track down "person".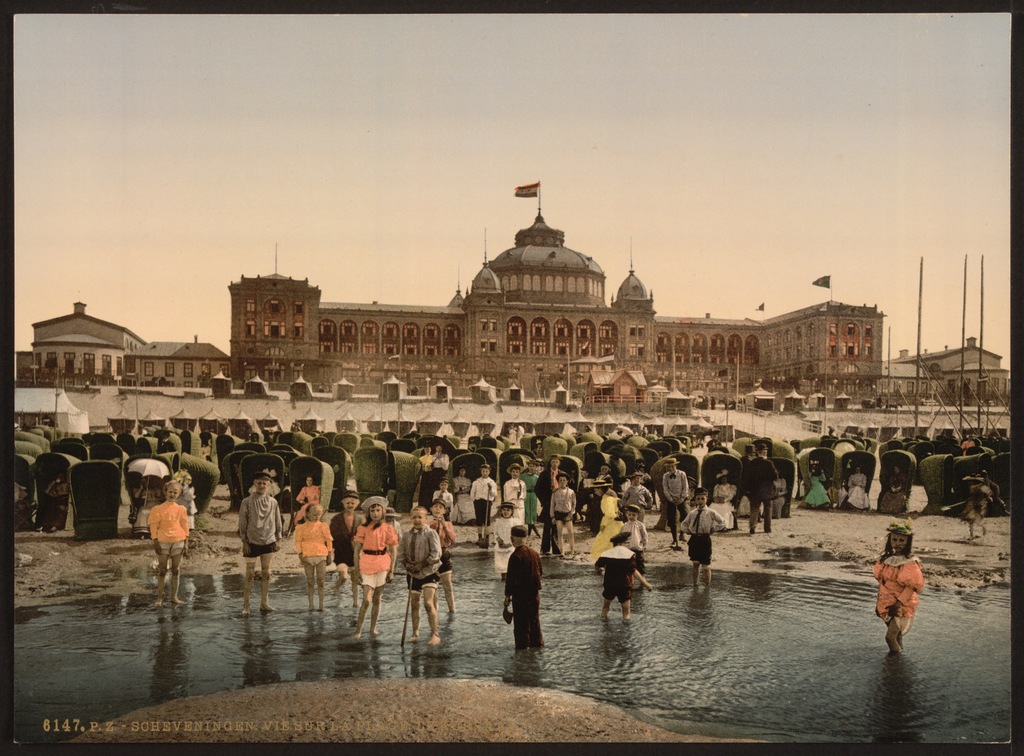
Tracked to {"left": 504, "top": 469, "right": 522, "bottom": 527}.
